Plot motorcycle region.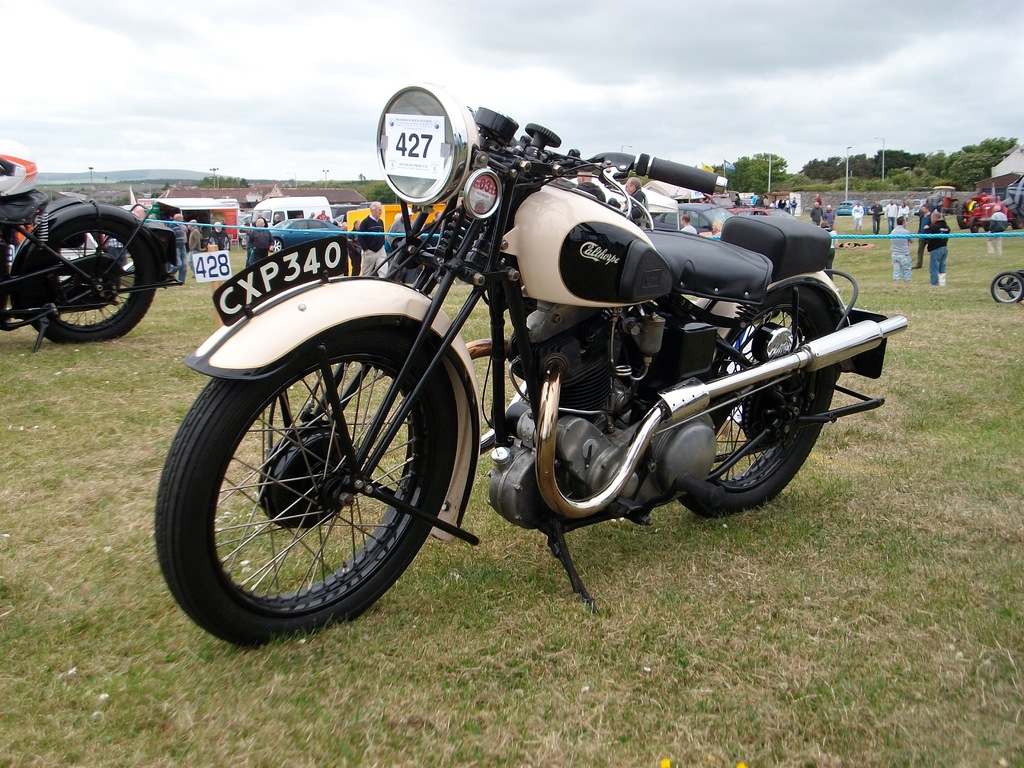
Plotted at {"left": 52, "top": 83, "right": 945, "bottom": 643}.
